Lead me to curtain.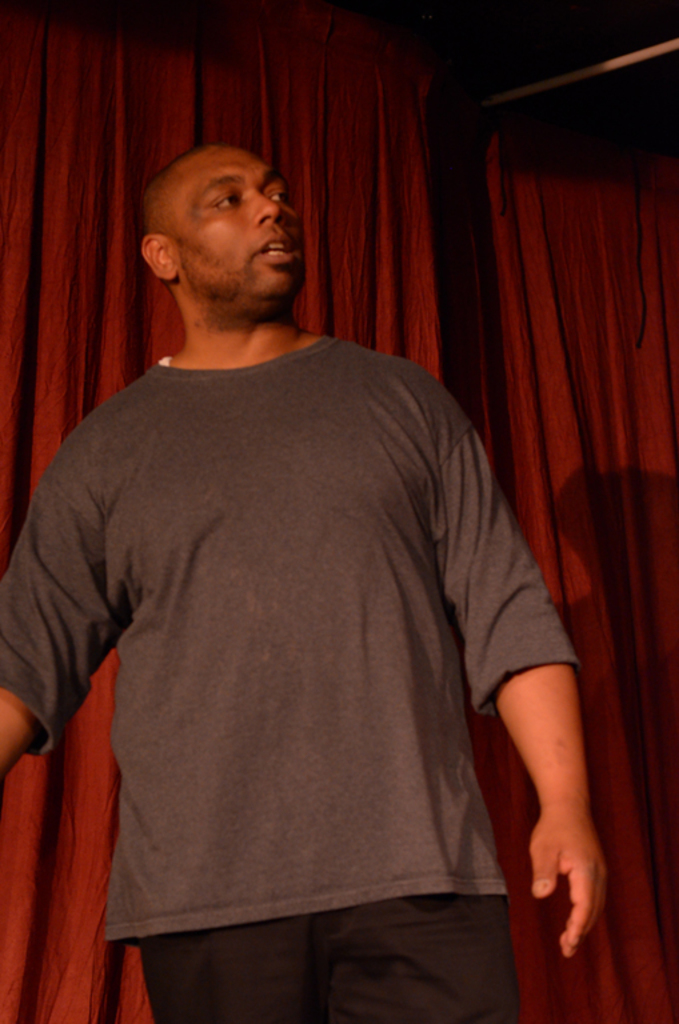
Lead to (27,0,678,1023).
